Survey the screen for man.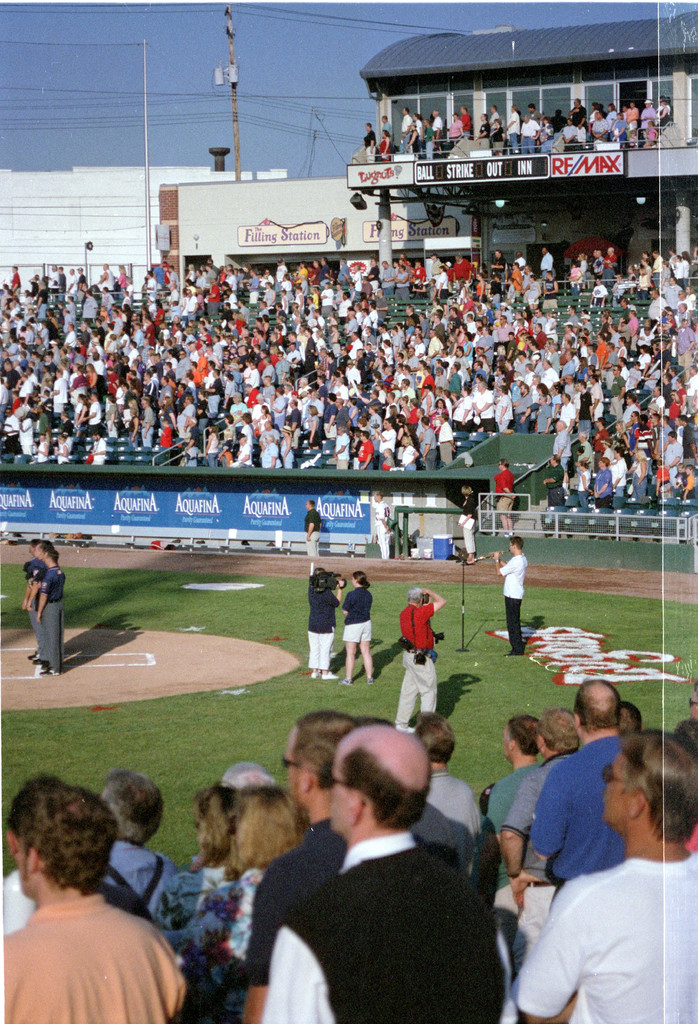
Survey found: select_region(518, 115, 544, 150).
